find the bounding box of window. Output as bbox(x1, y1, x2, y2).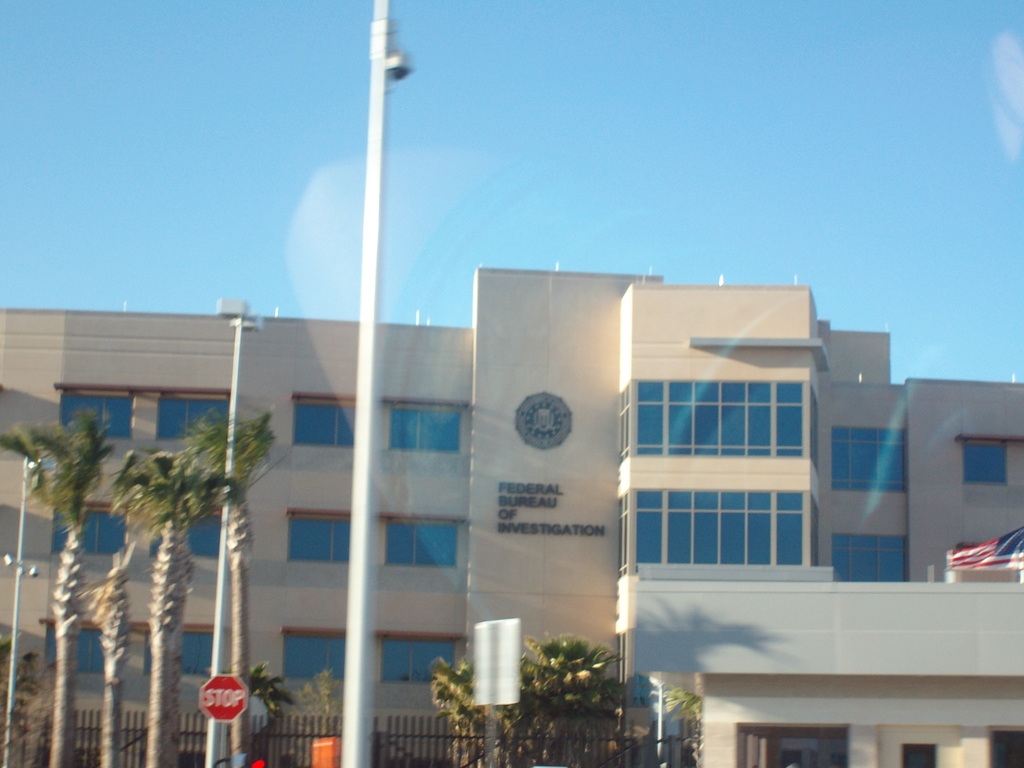
bbox(986, 728, 1023, 767).
